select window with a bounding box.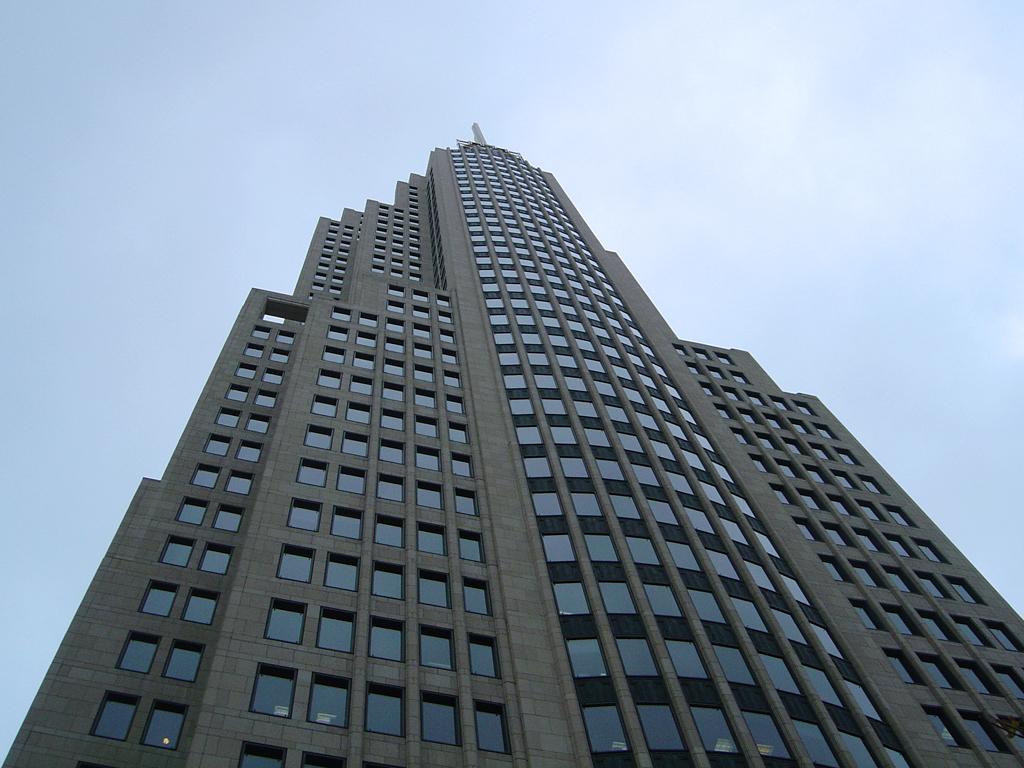
x1=266, y1=598, x2=309, y2=641.
